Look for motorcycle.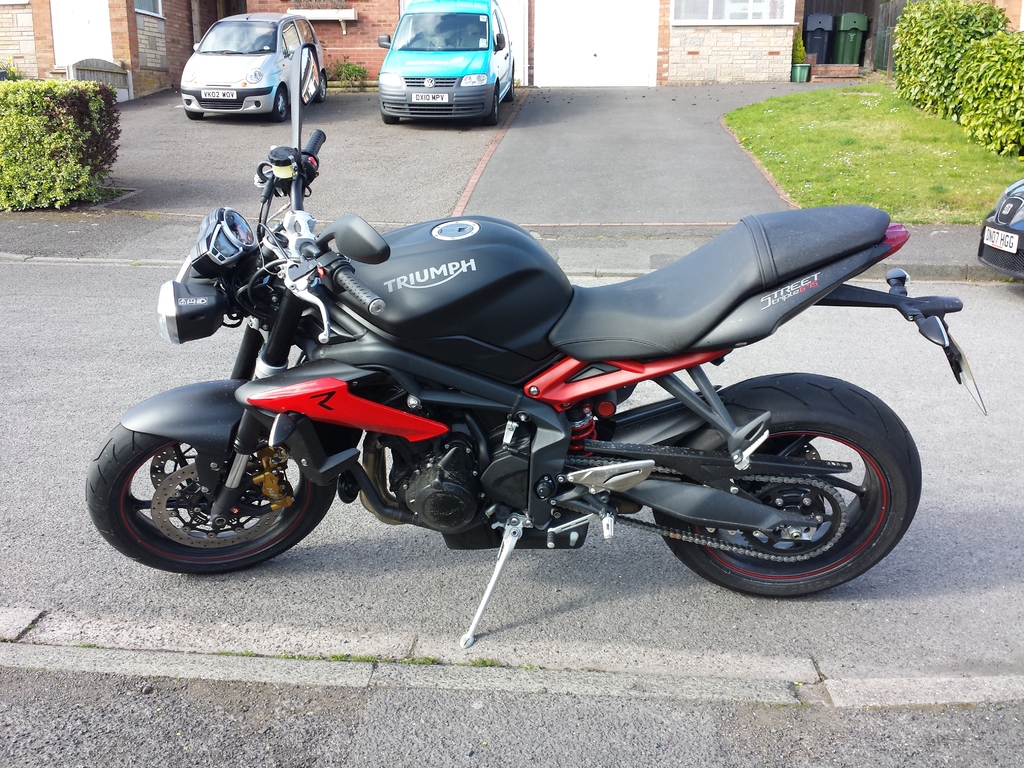
Found: (left=99, top=150, right=979, bottom=623).
